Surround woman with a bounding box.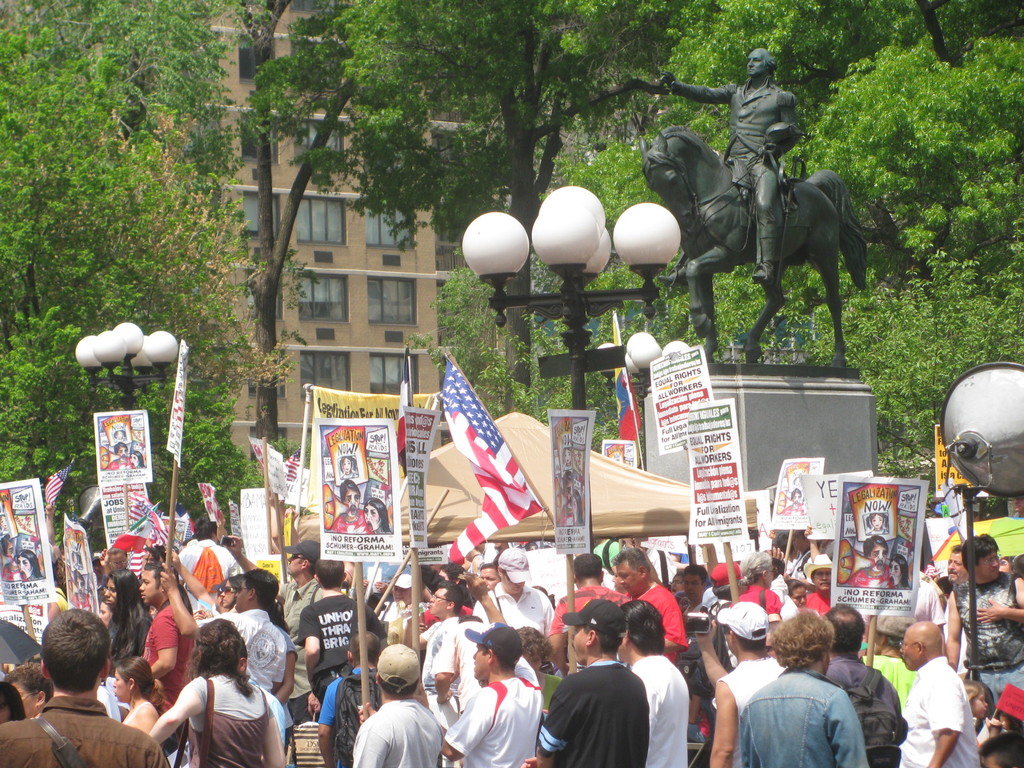
left=673, top=567, right=684, bottom=595.
